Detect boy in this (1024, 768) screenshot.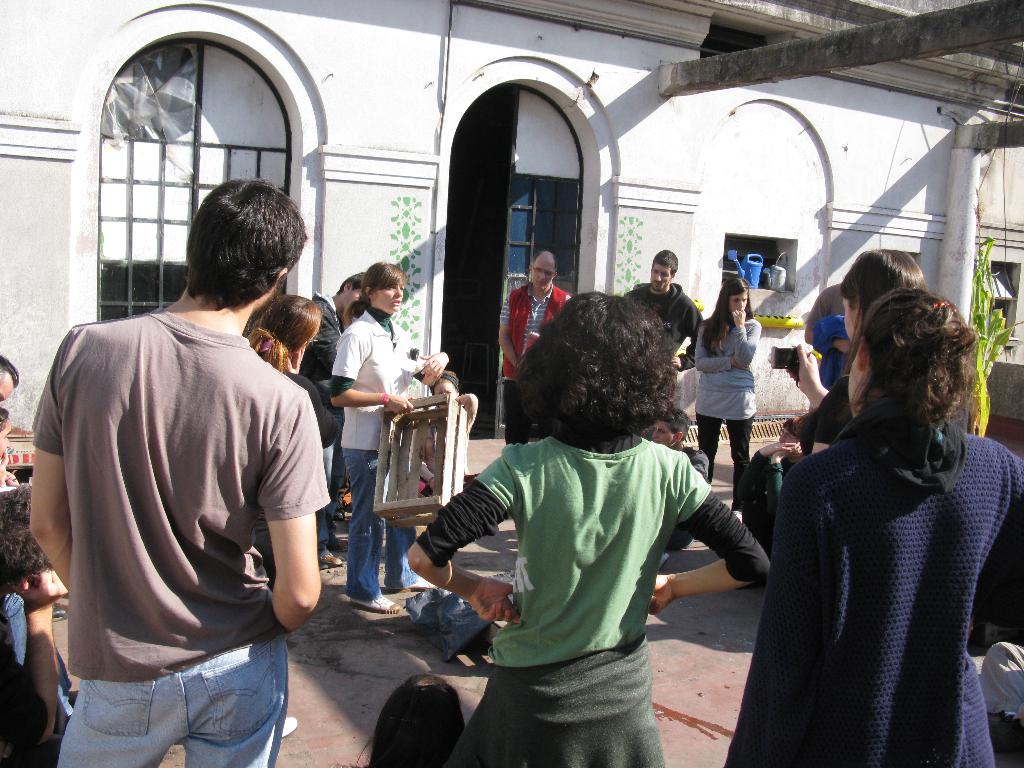
Detection: [29,157,333,751].
